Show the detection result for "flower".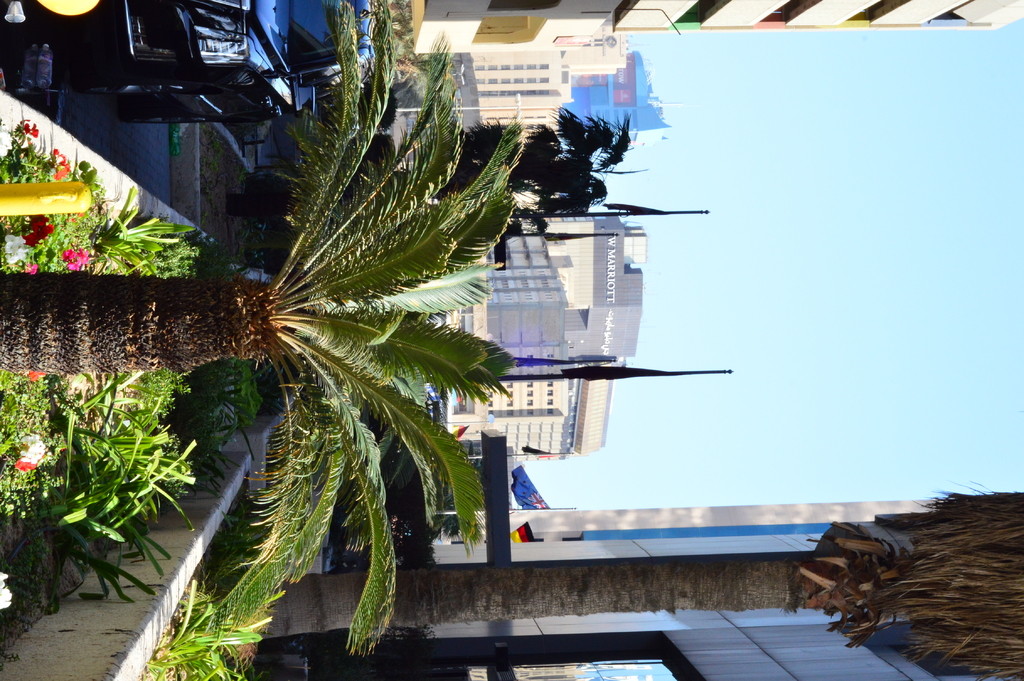
region(29, 217, 57, 242).
